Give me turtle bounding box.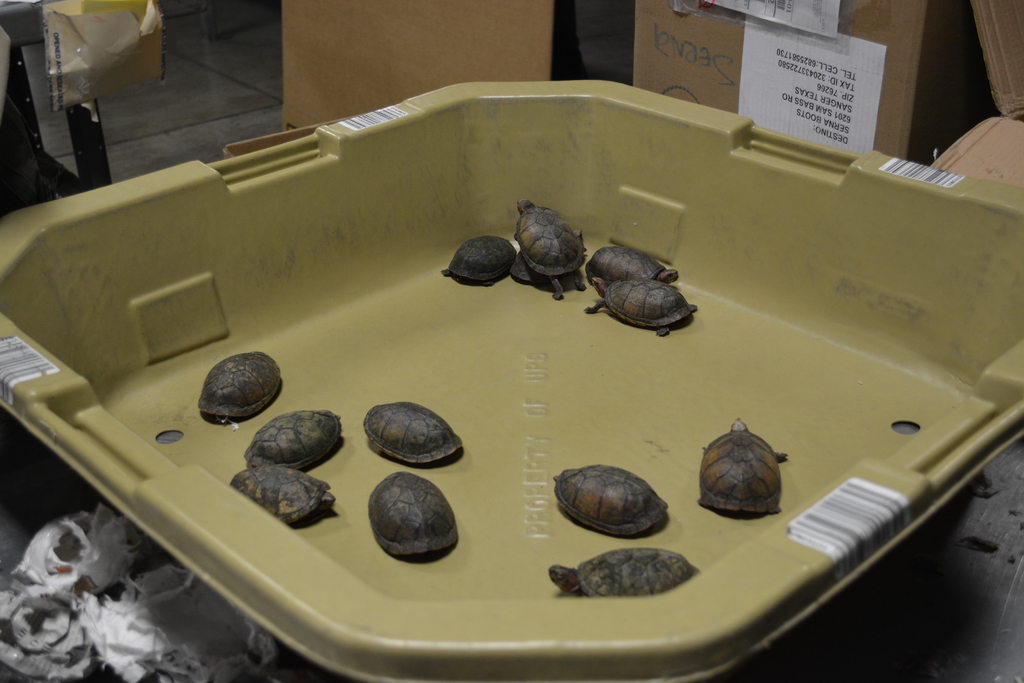
box=[698, 418, 789, 519].
